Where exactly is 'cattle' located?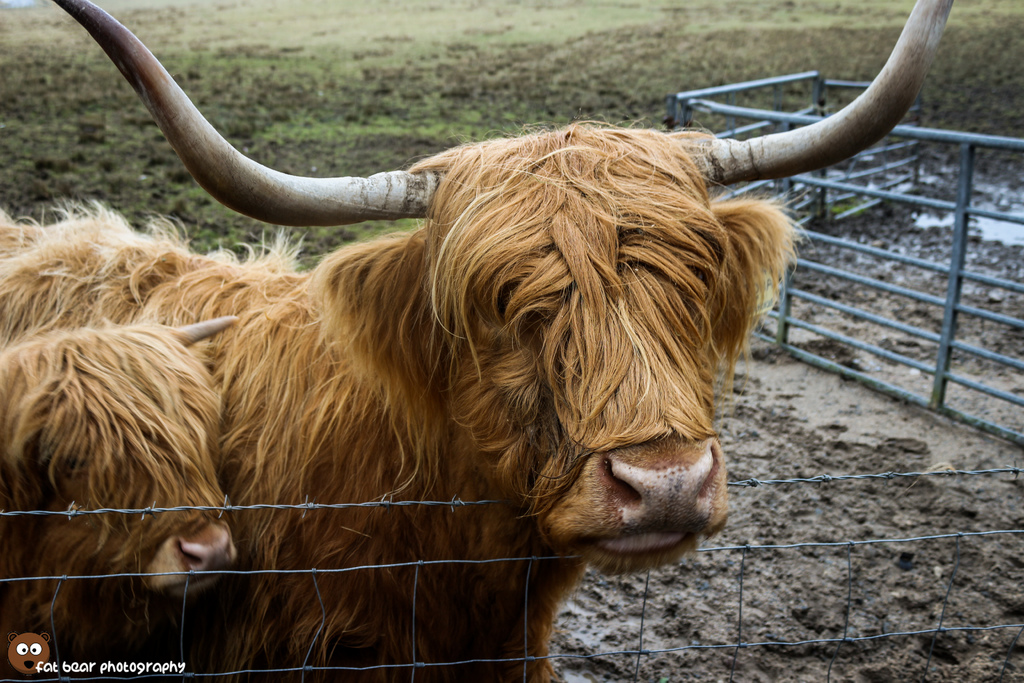
Its bounding box is [0, 315, 241, 682].
